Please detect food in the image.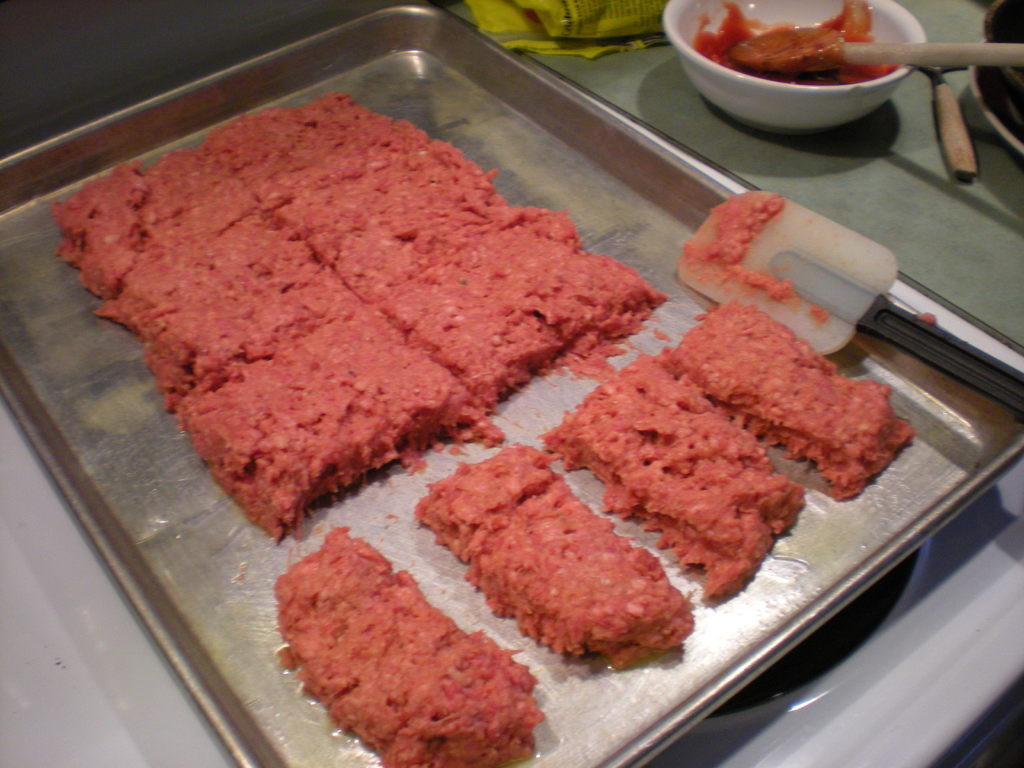
bbox=[682, 191, 833, 324].
